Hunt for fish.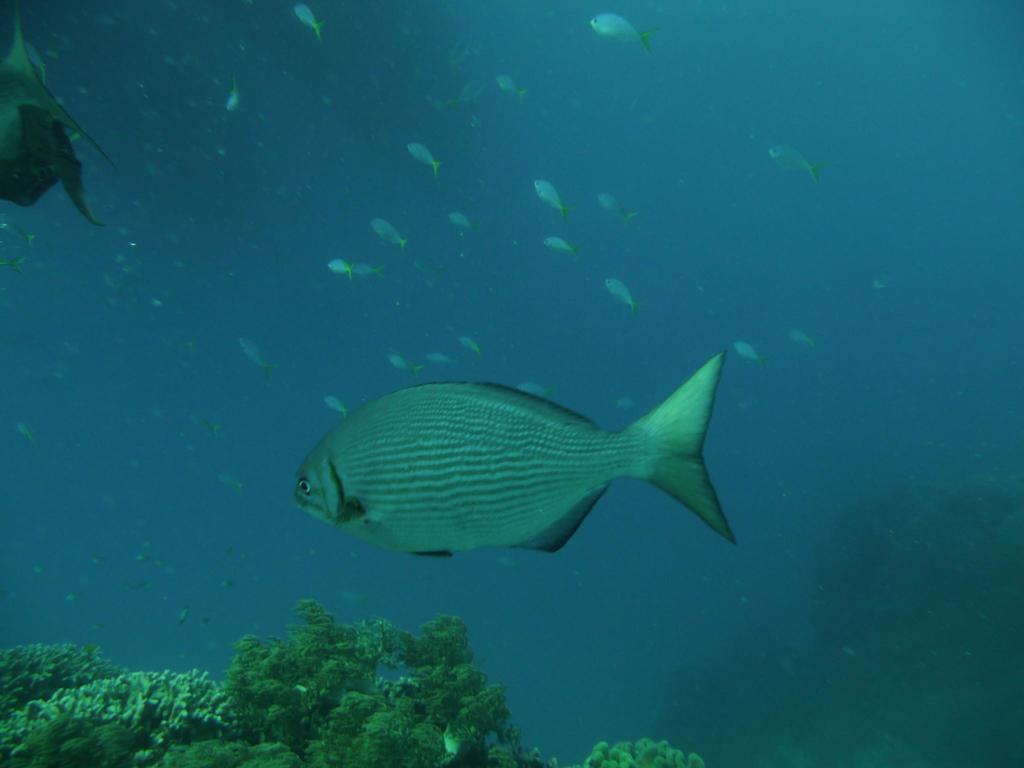
Hunted down at (604, 279, 636, 311).
